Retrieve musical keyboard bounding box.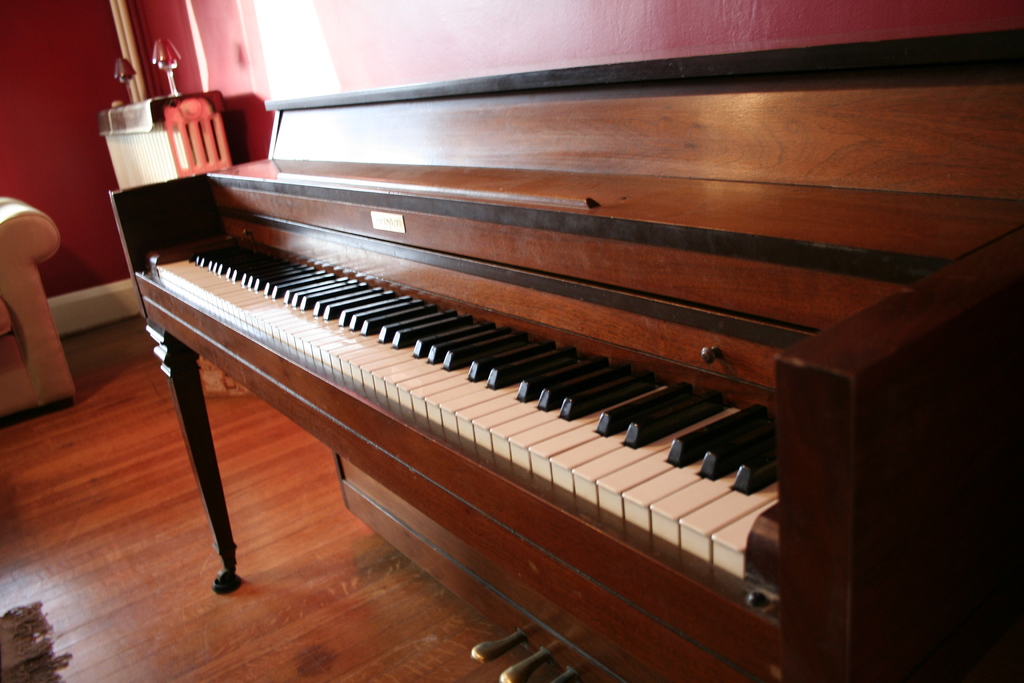
Bounding box: 131:225:802:611.
